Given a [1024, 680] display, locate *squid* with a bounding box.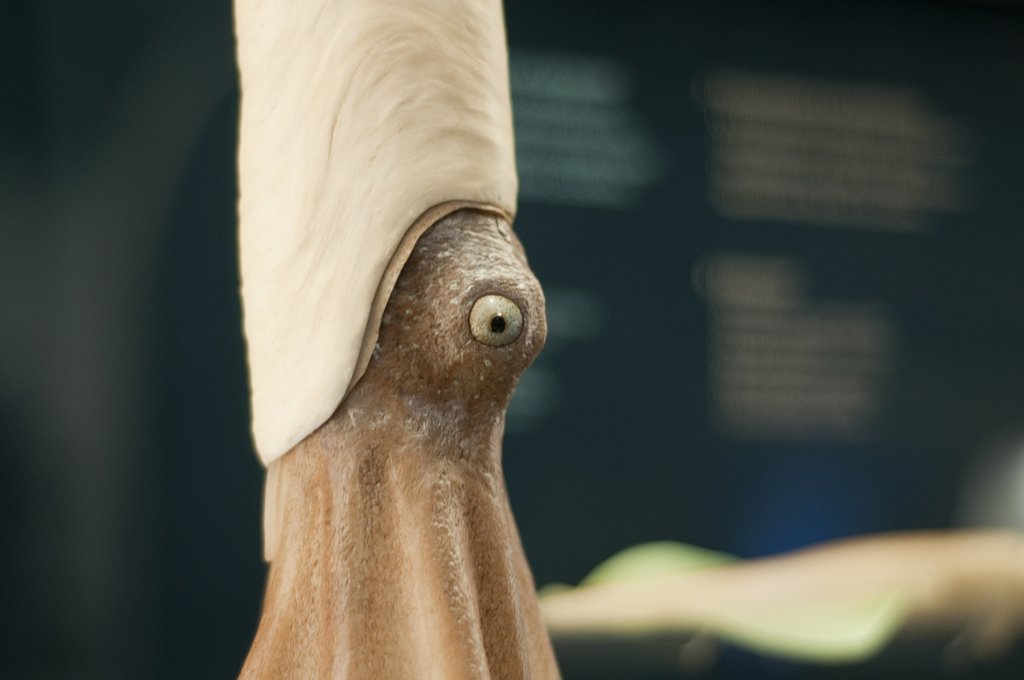
Located: x1=235, y1=0, x2=540, y2=679.
